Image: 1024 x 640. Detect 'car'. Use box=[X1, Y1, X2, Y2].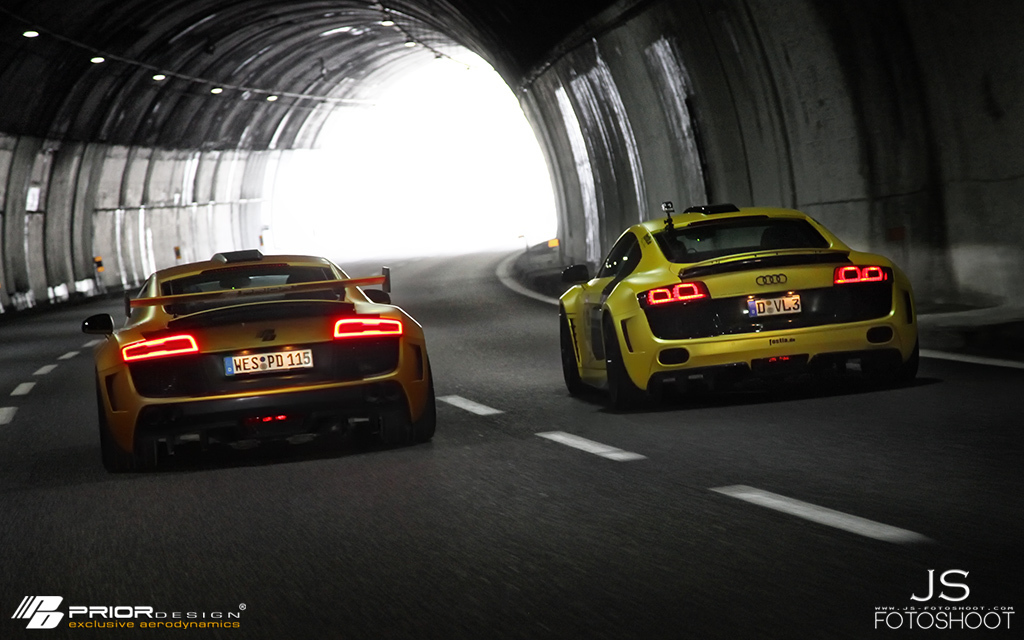
box=[78, 246, 432, 468].
